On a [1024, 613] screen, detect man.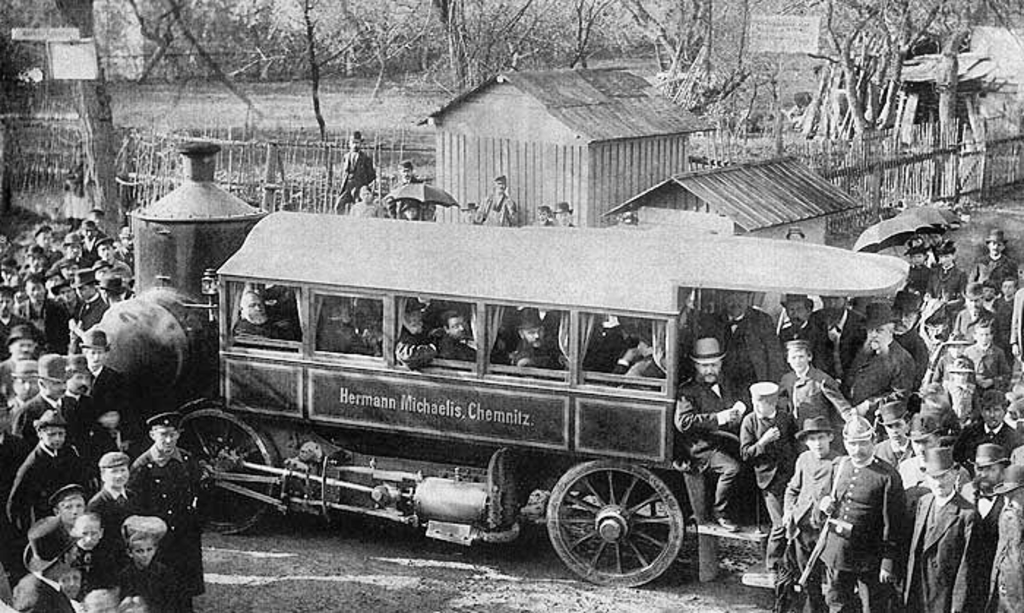
{"left": 16, "top": 246, "right": 47, "bottom": 277}.
